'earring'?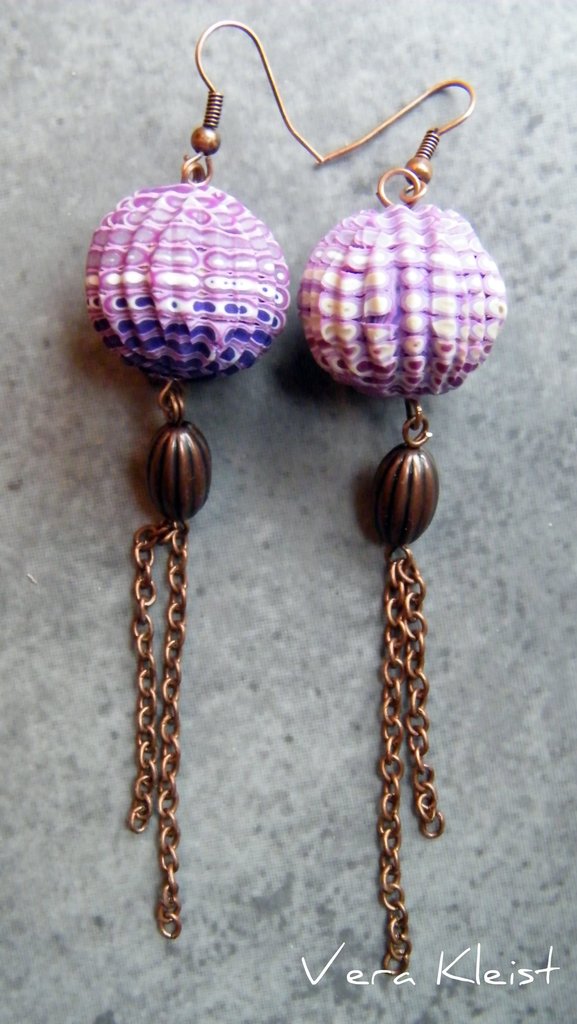
select_region(297, 70, 513, 975)
